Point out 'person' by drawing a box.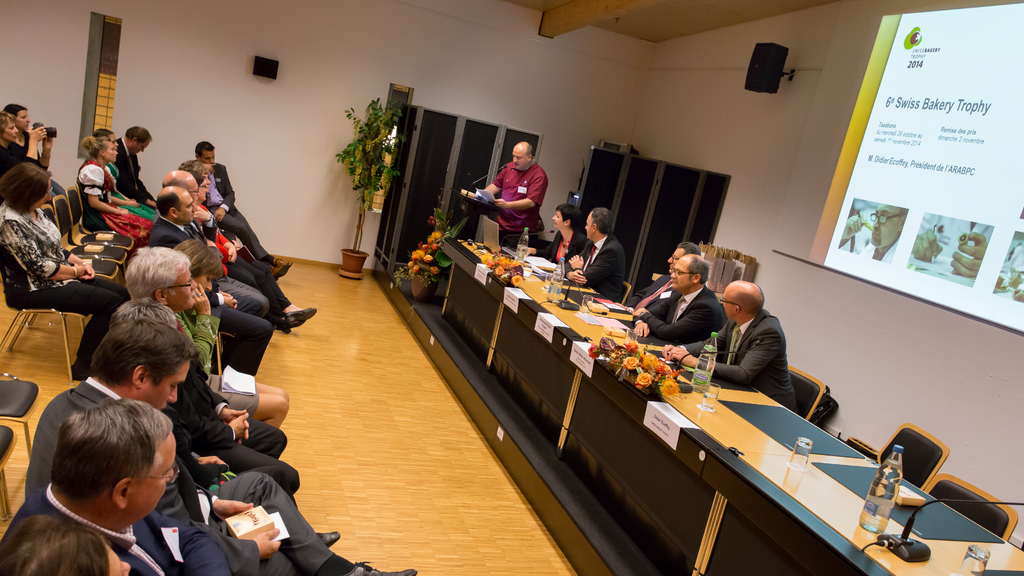
(170, 241, 291, 426).
